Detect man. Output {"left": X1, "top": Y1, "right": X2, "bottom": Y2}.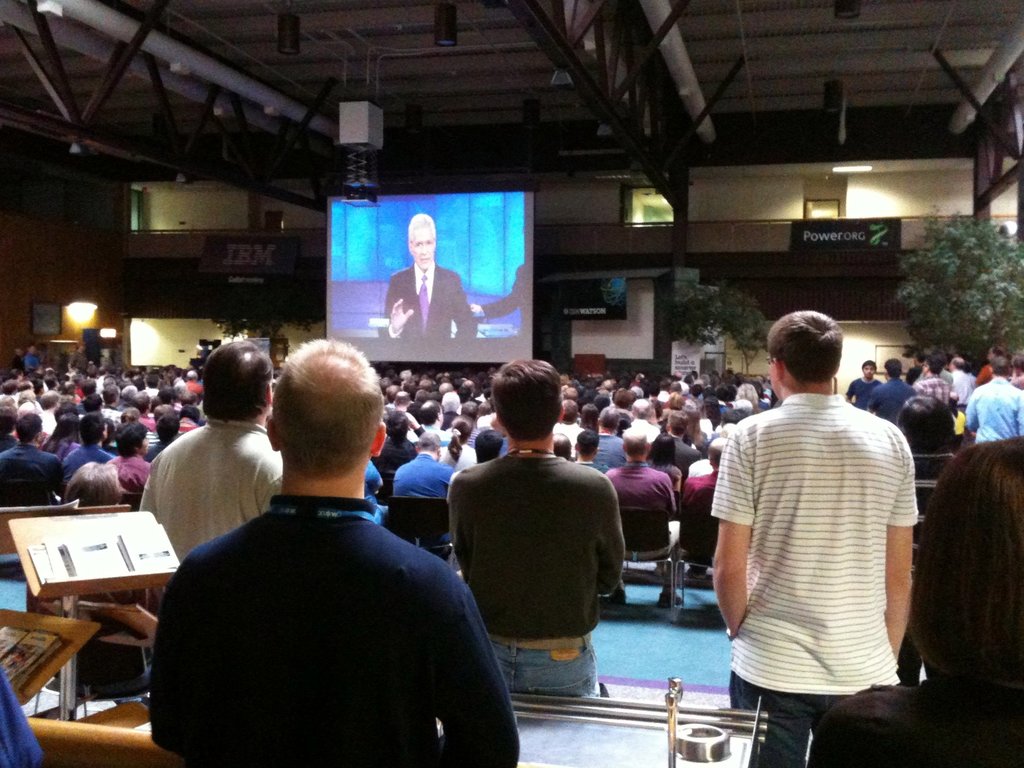
{"left": 611, "top": 426, "right": 668, "bottom": 550}.
